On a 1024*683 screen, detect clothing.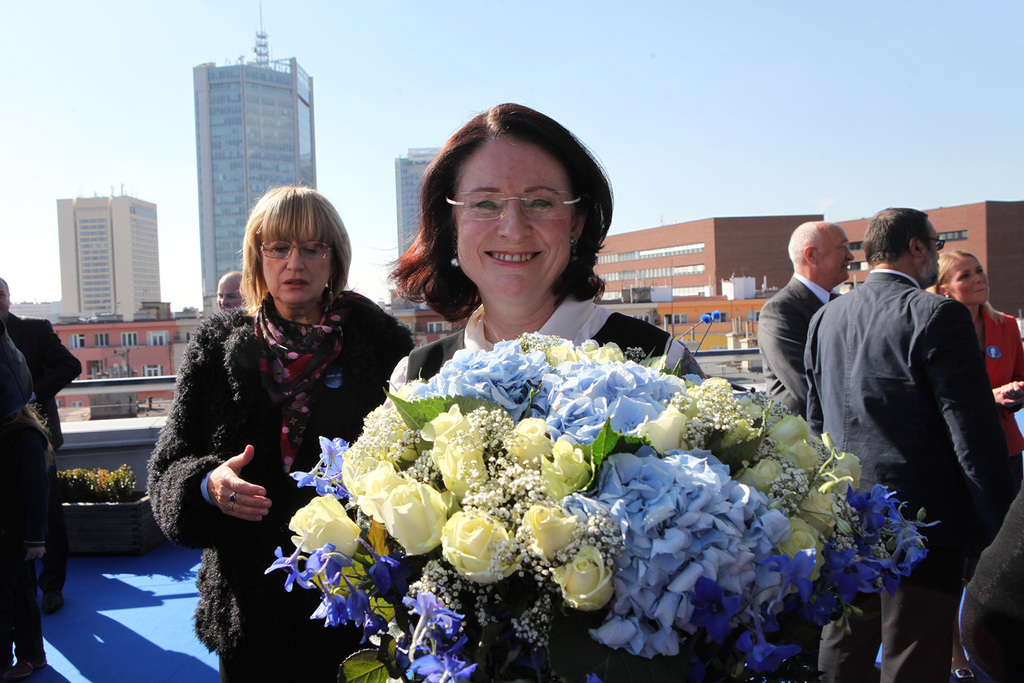
bbox=(812, 212, 1004, 608).
